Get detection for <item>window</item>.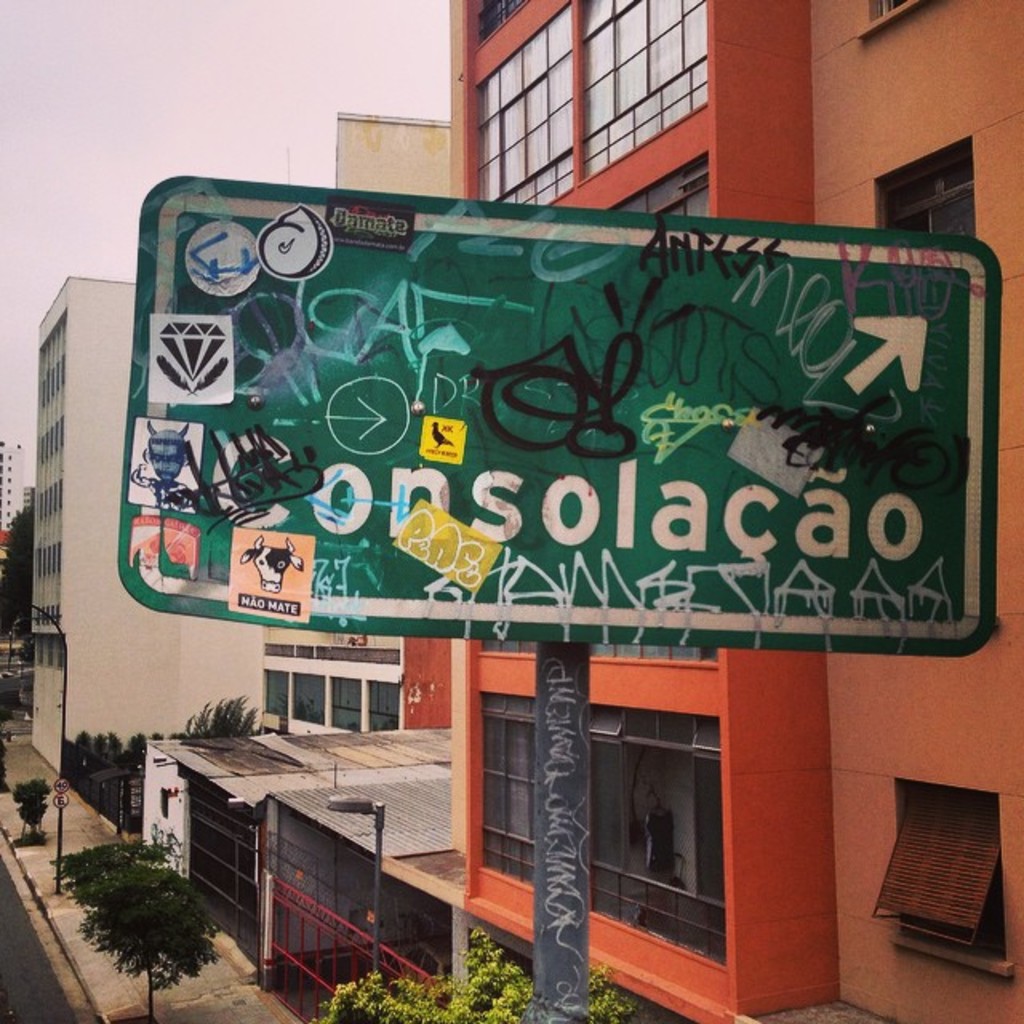
Detection: locate(874, 138, 978, 246).
